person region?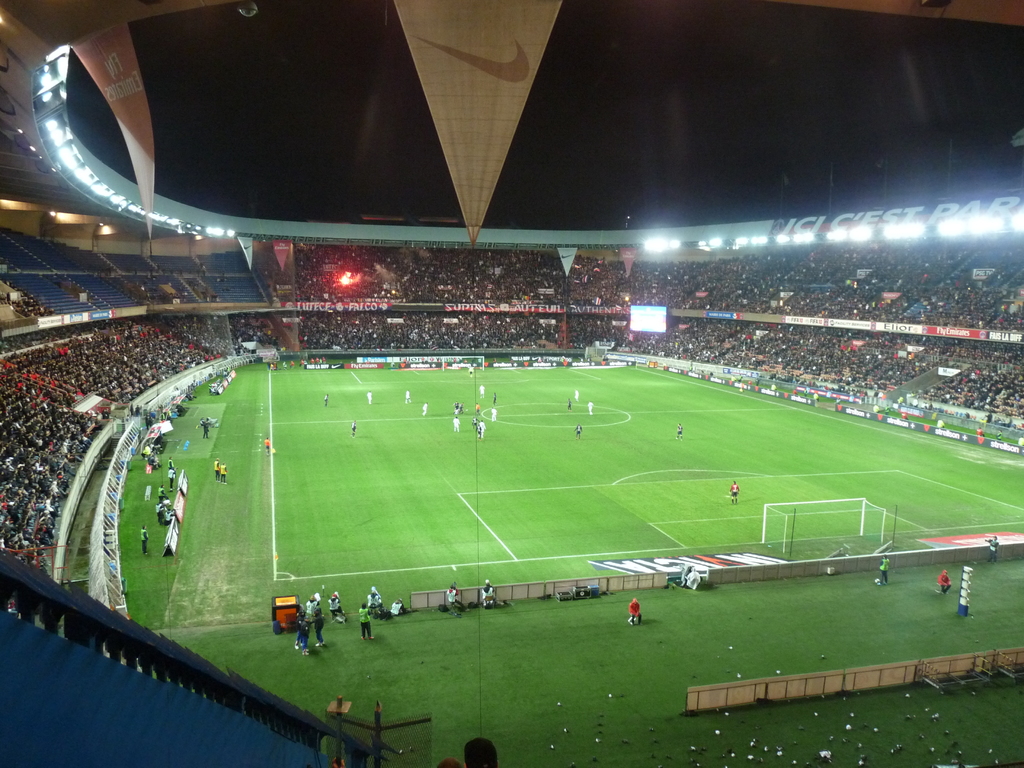
BBox(366, 393, 372, 407)
